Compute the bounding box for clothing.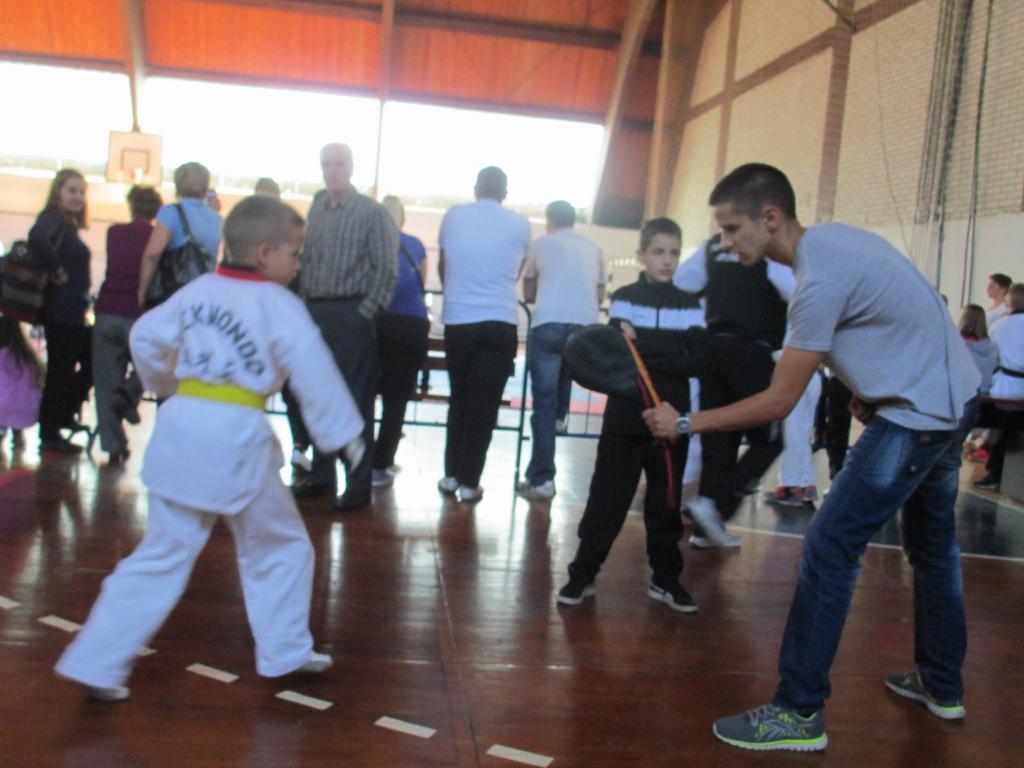
<bbox>961, 332, 996, 412</bbox>.
